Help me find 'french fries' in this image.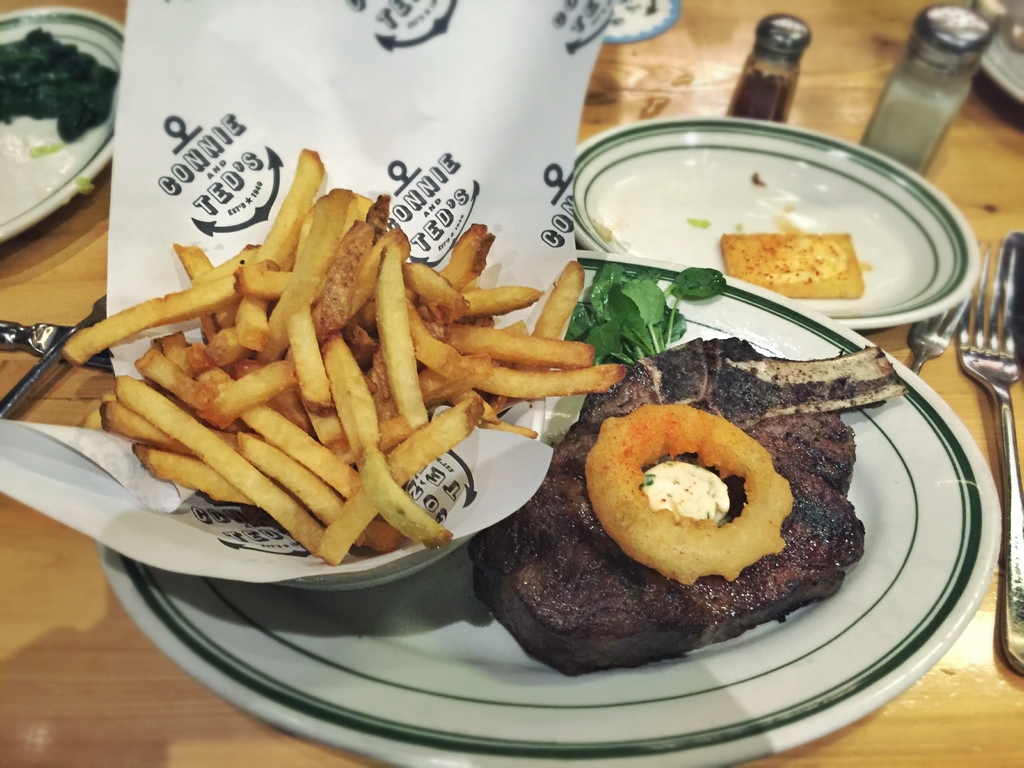
Found it: bbox=[240, 430, 363, 549].
